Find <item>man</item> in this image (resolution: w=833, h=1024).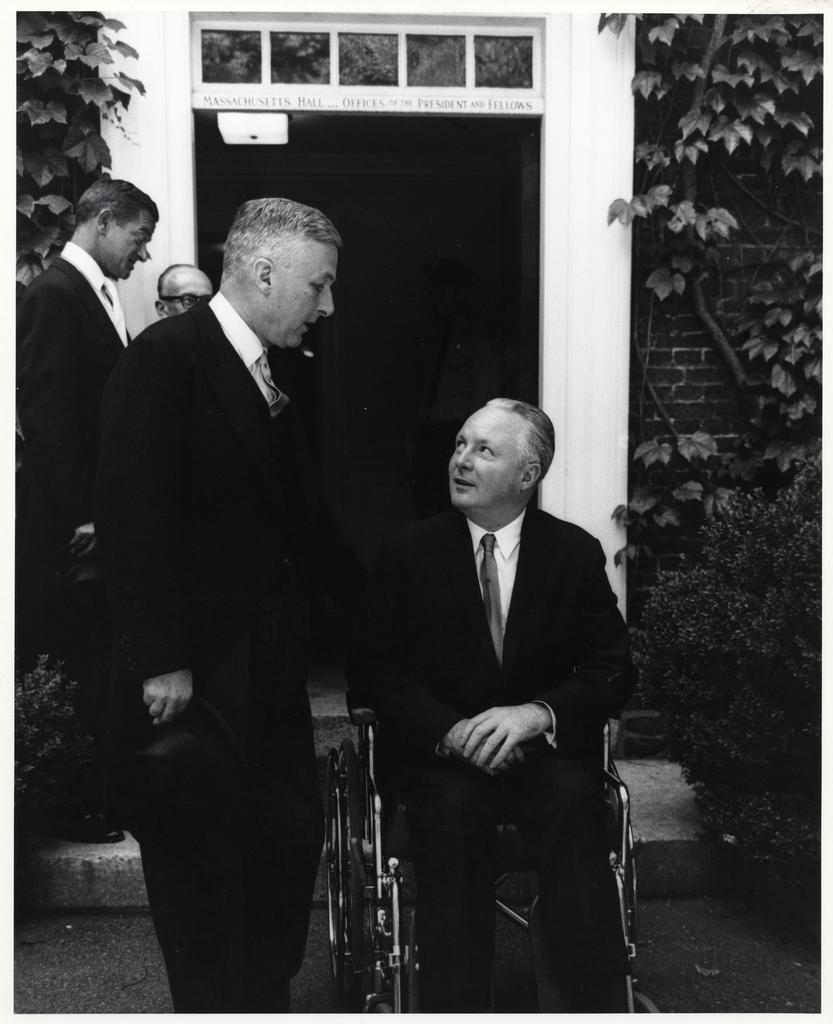
bbox(14, 176, 145, 848).
